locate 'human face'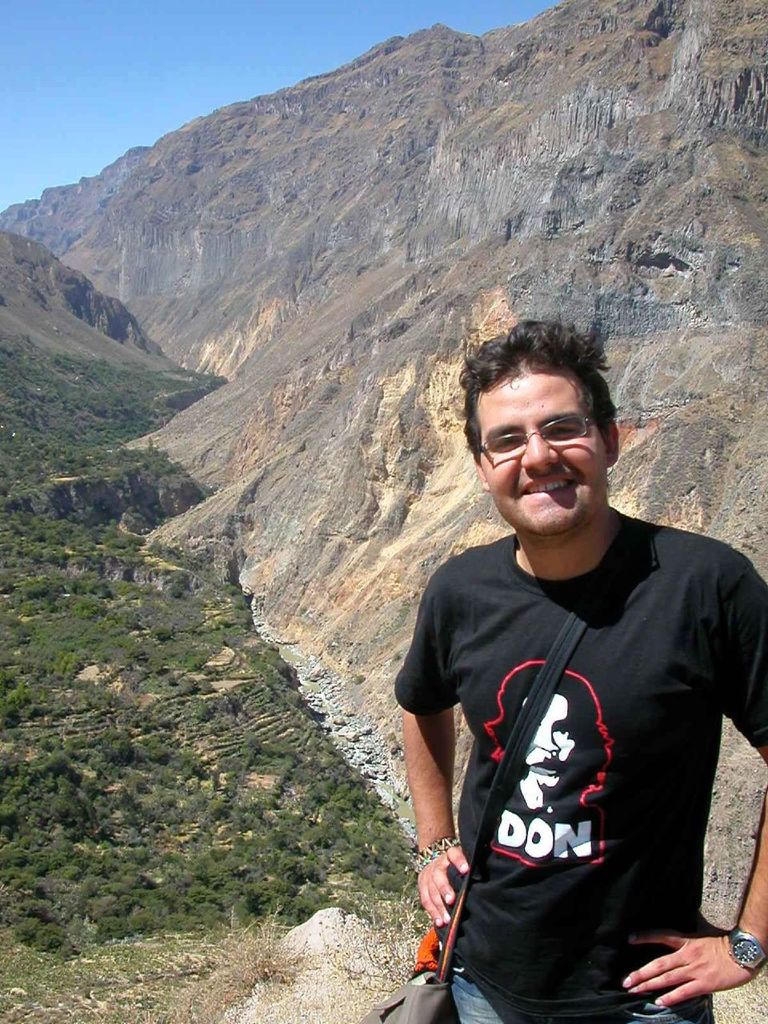
bbox=[473, 354, 606, 535]
